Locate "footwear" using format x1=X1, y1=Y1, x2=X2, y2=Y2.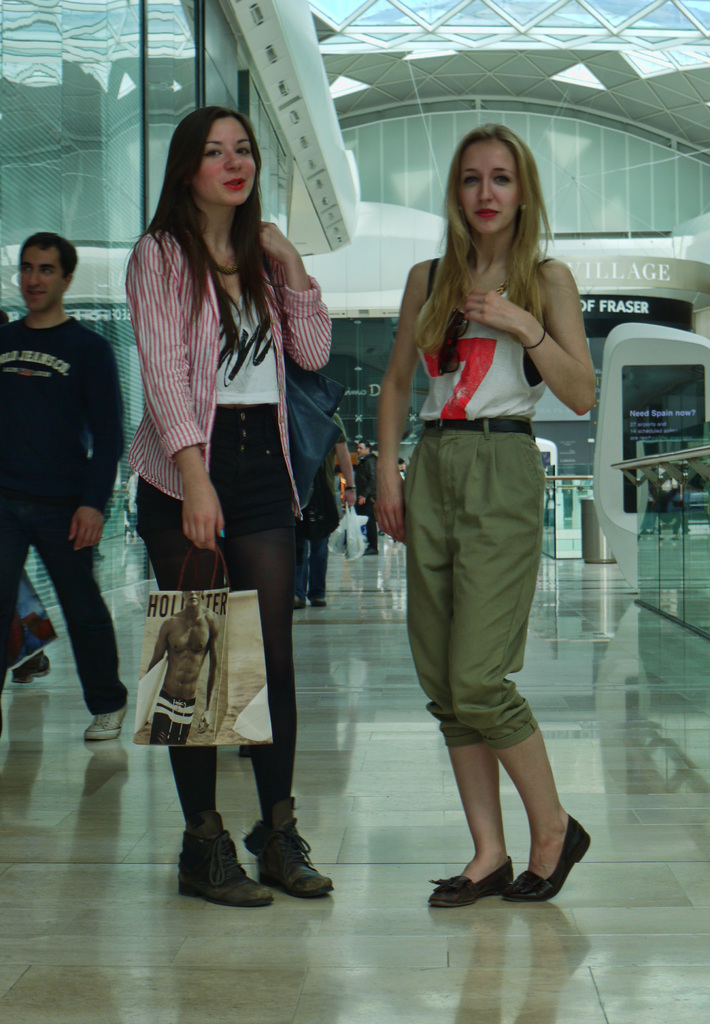
x1=10, y1=652, x2=54, y2=687.
